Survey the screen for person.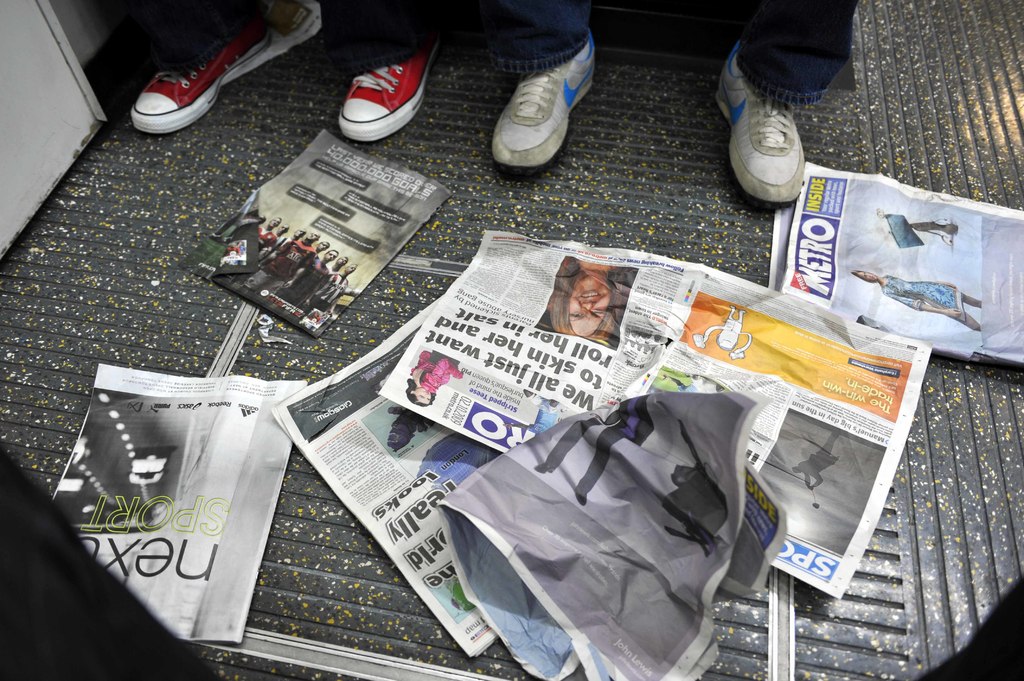
Survey found: region(282, 232, 325, 297).
